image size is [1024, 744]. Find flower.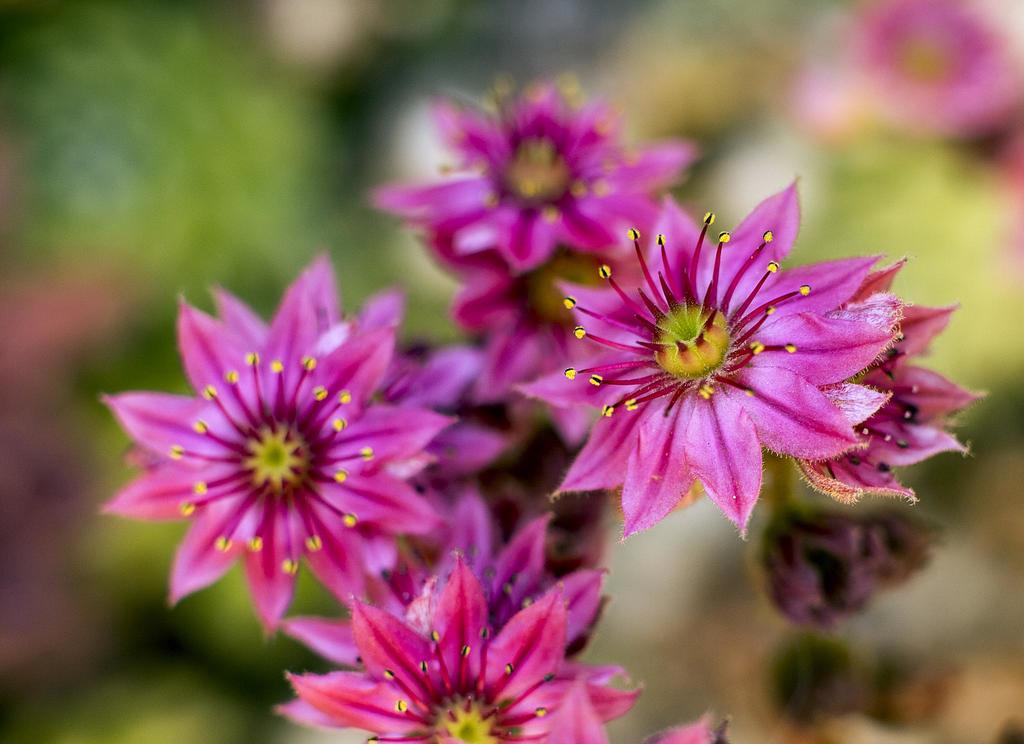
detection(778, 256, 985, 510).
